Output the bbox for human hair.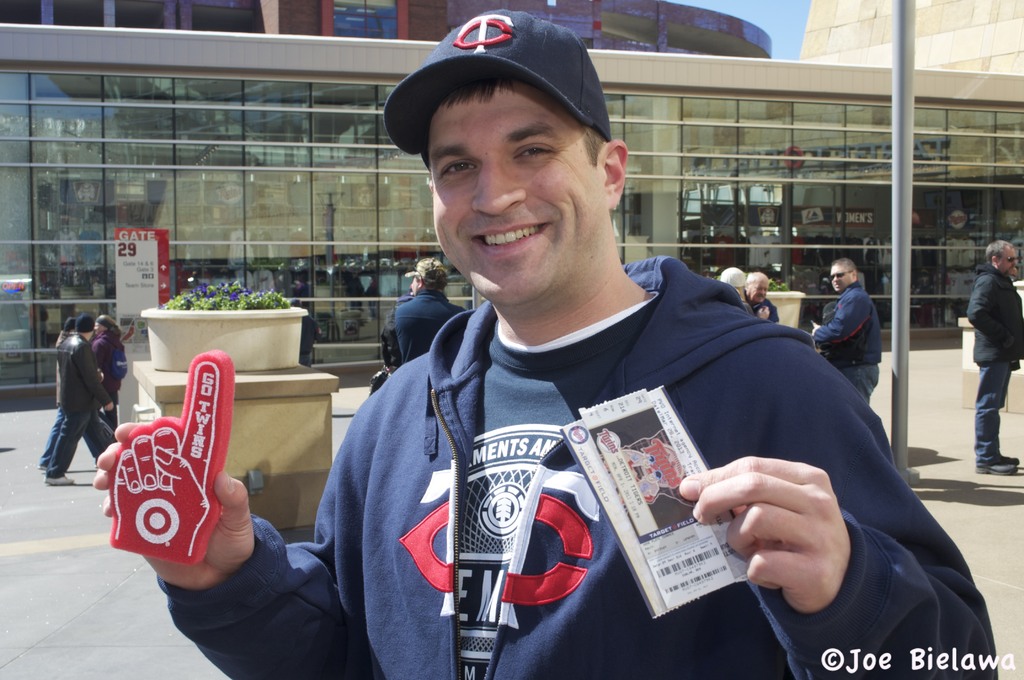
987, 239, 1012, 266.
